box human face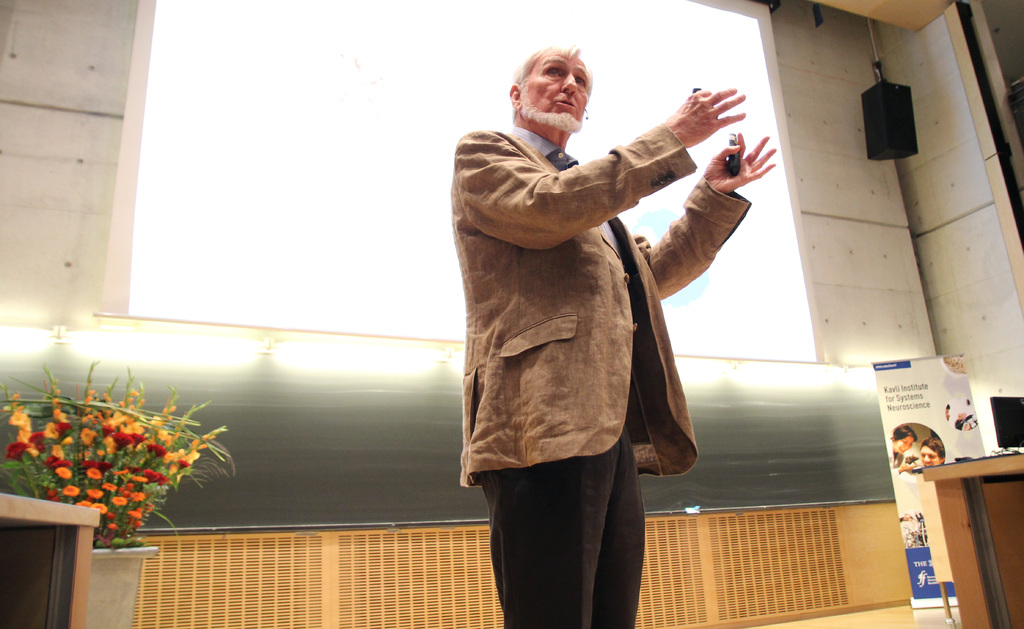
box=[899, 434, 913, 452]
